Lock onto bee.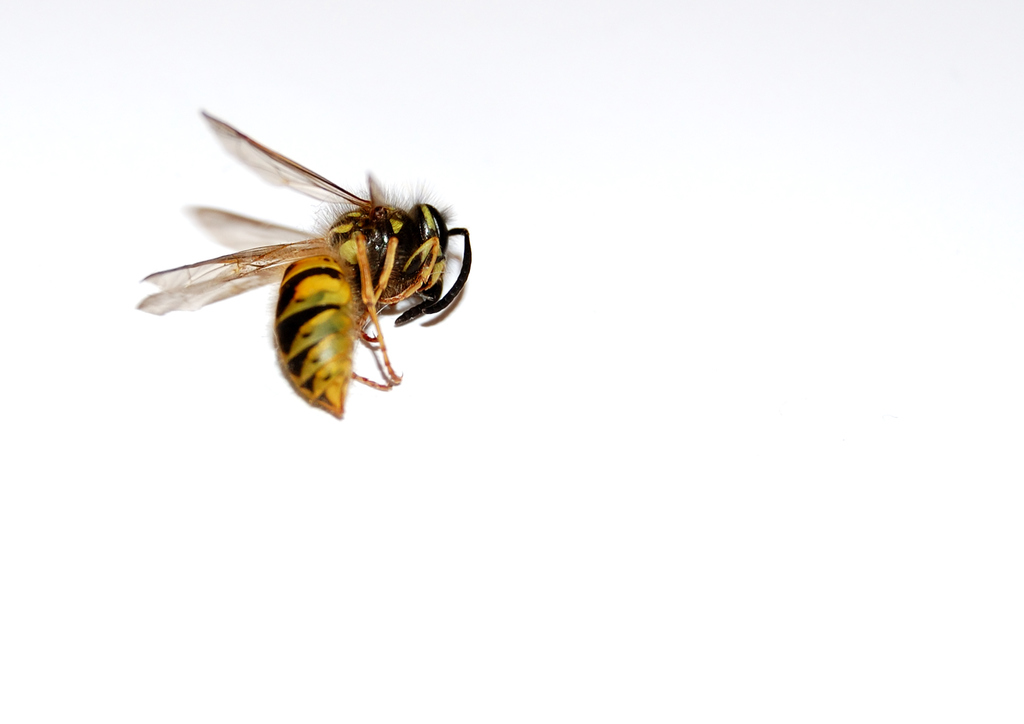
Locked: [left=134, top=103, right=477, bottom=418].
